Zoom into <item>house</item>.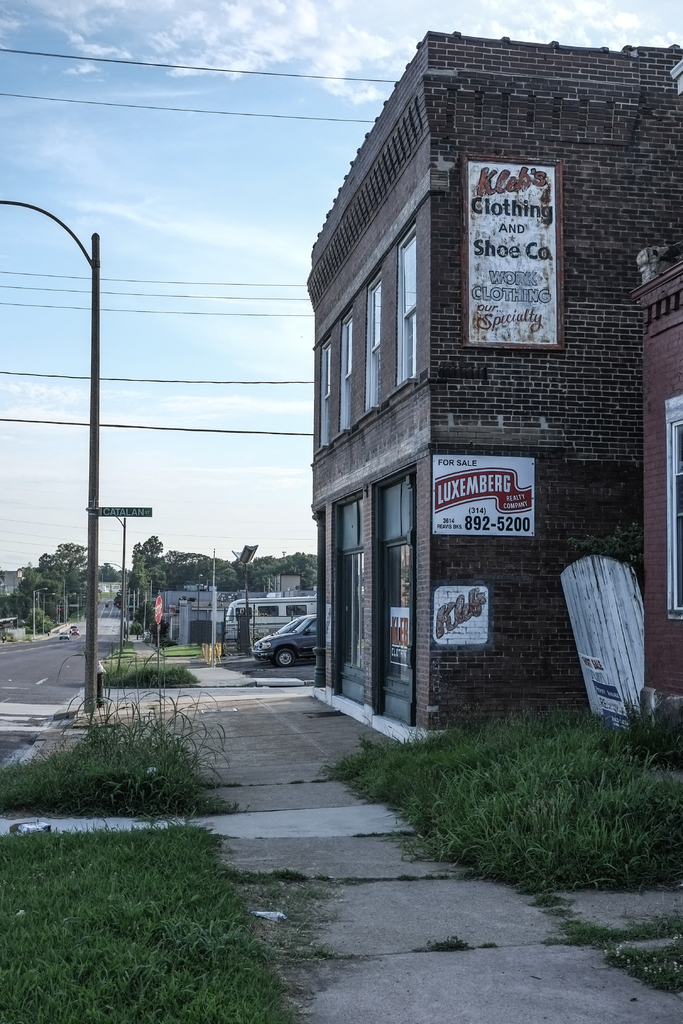
Zoom target: rect(90, 579, 124, 629).
